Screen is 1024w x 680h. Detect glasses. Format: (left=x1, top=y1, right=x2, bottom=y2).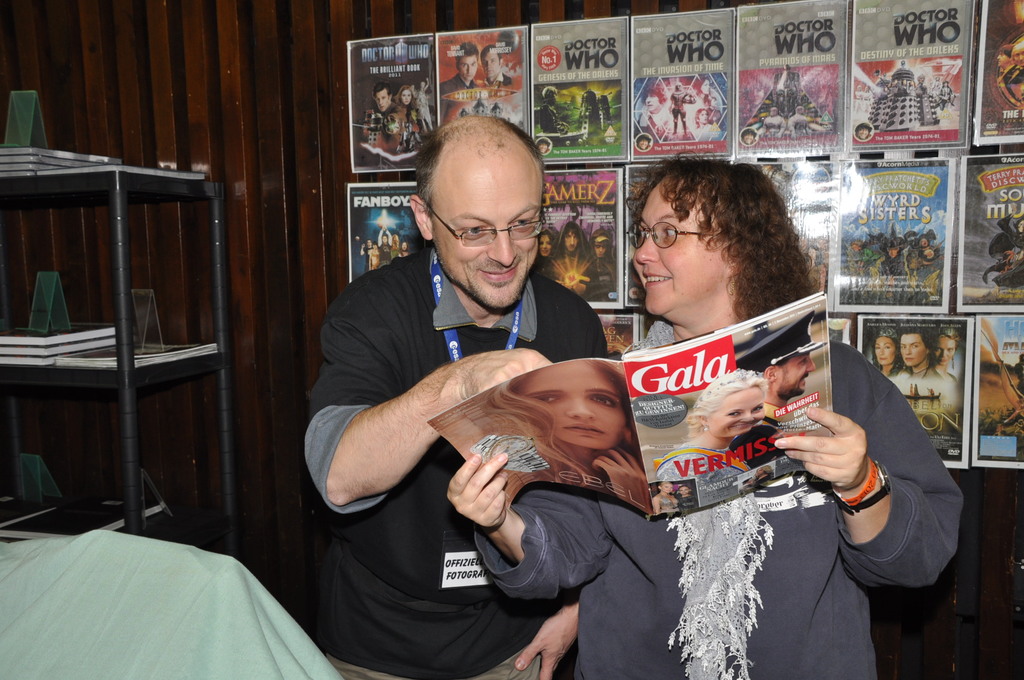
(left=628, top=219, right=717, bottom=248).
